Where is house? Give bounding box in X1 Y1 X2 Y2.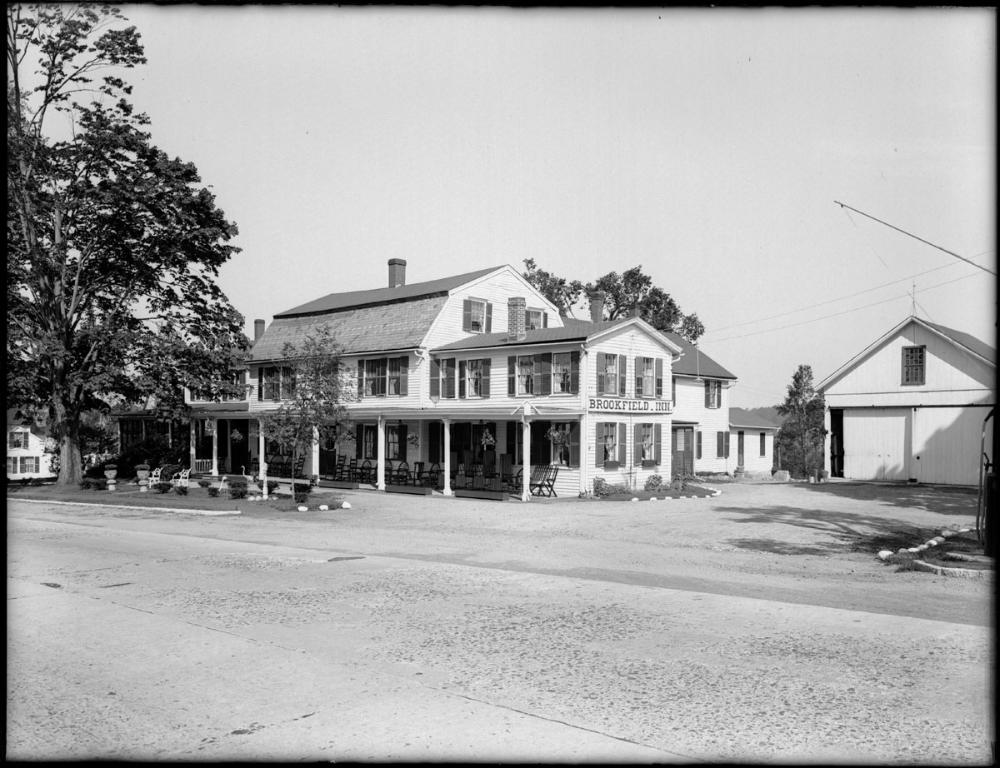
212 352 276 492.
